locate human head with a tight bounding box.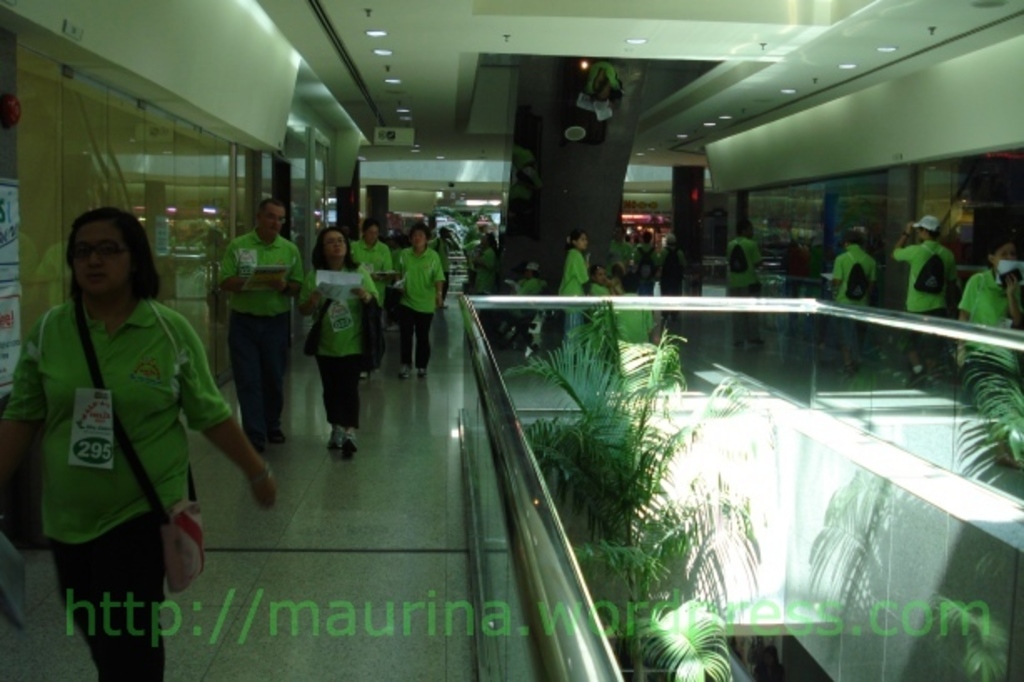
region(735, 217, 752, 242).
